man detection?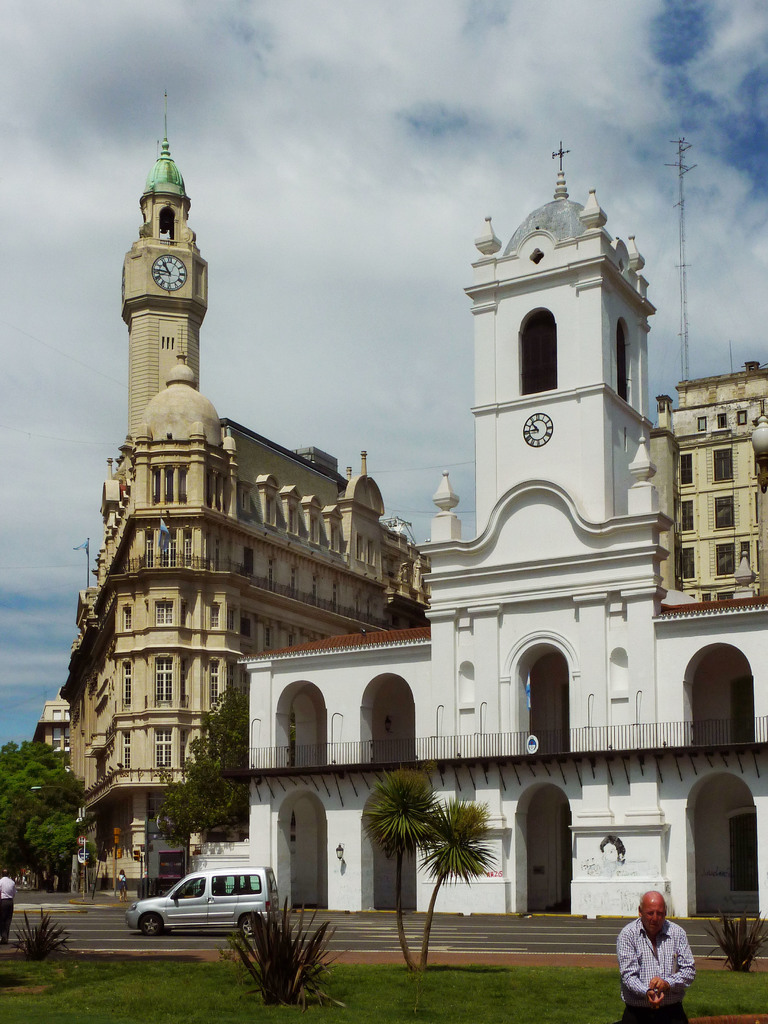
bbox=[625, 898, 712, 1008]
